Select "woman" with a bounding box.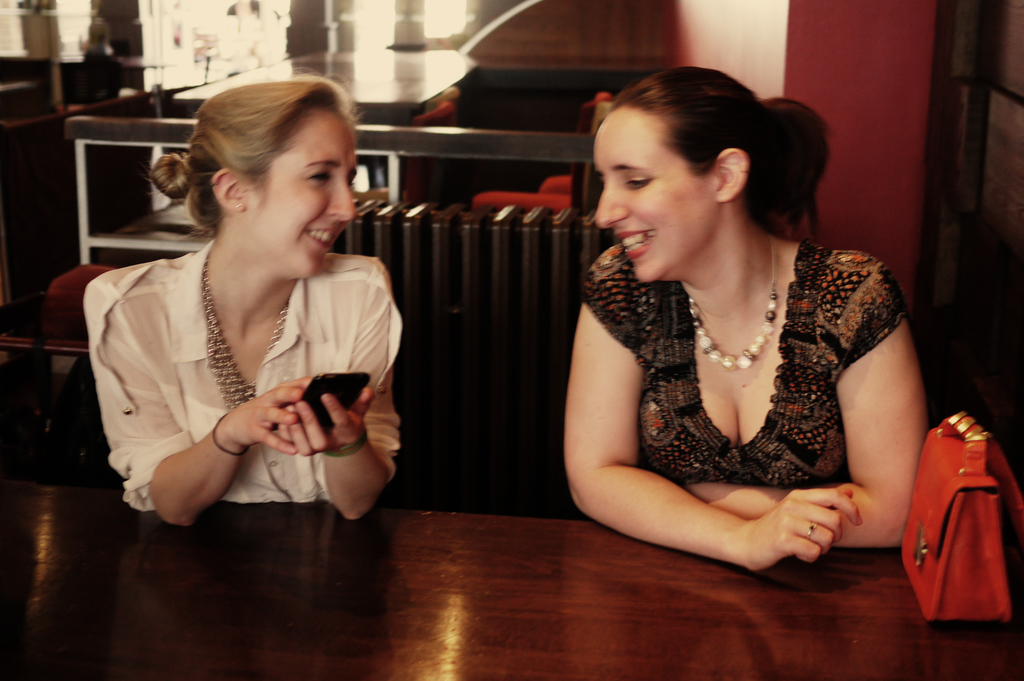
[51,54,403,526].
